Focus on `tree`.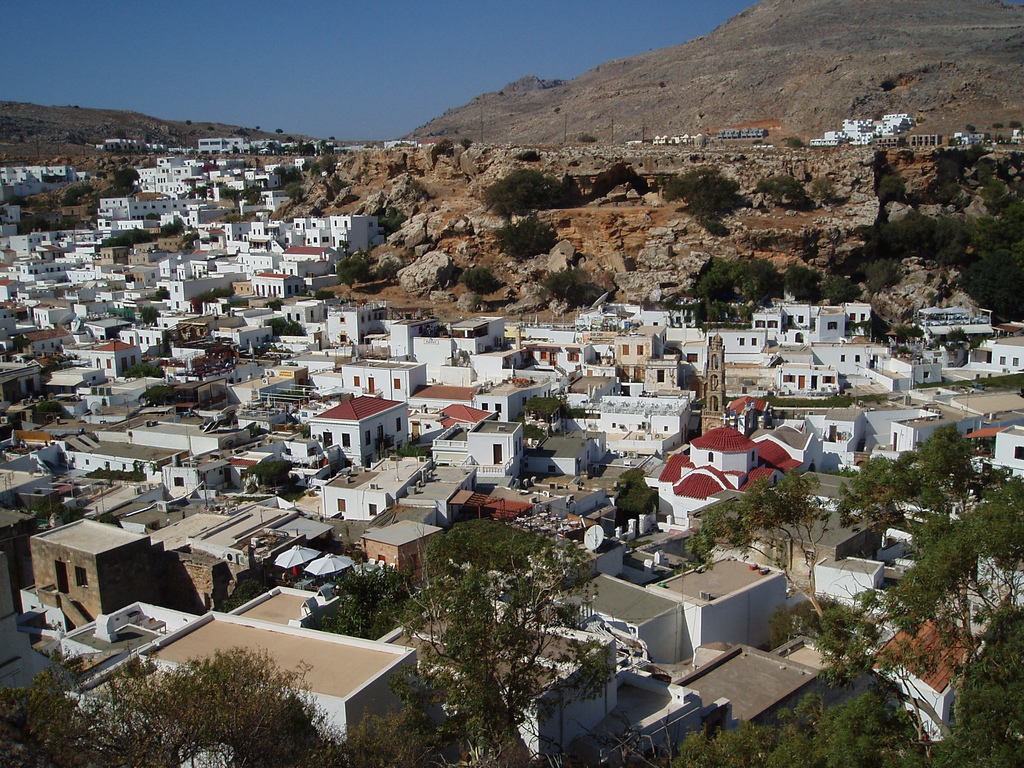
Focused at 821 274 866 305.
